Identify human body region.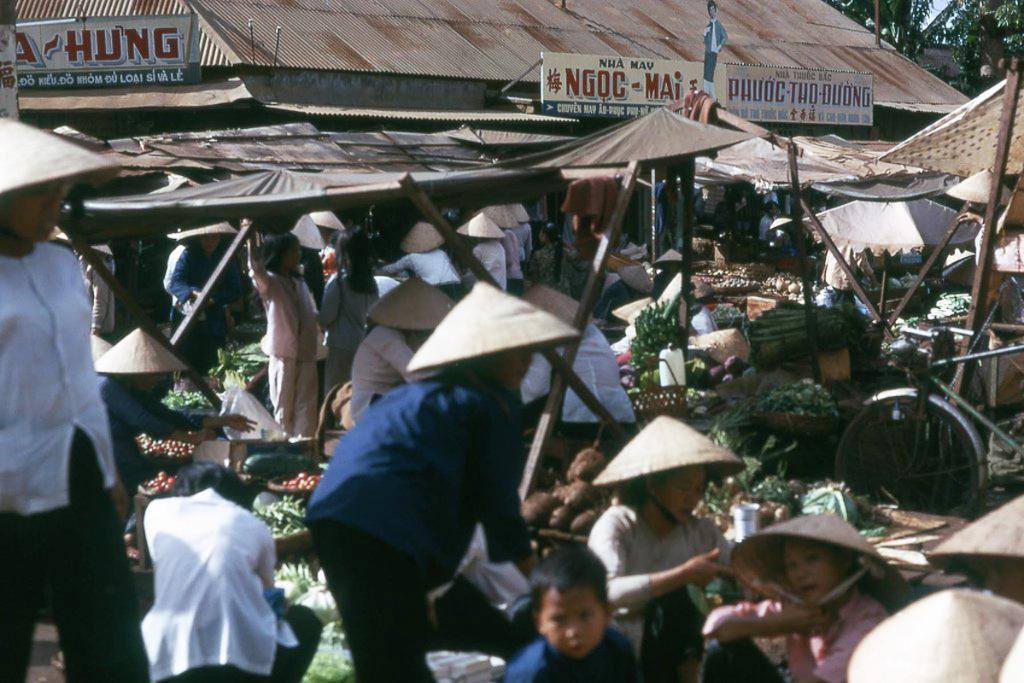
Region: 237:230:329:460.
